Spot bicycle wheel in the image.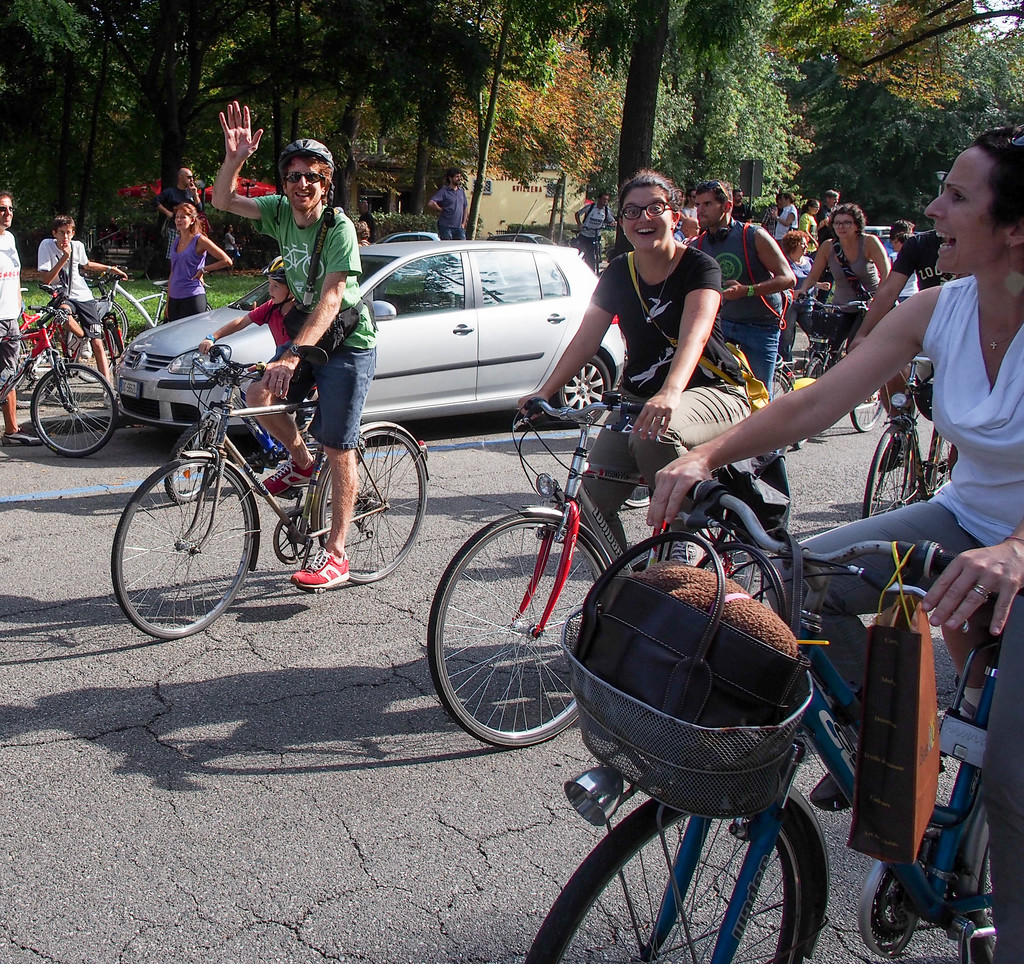
bicycle wheel found at 974,782,999,954.
